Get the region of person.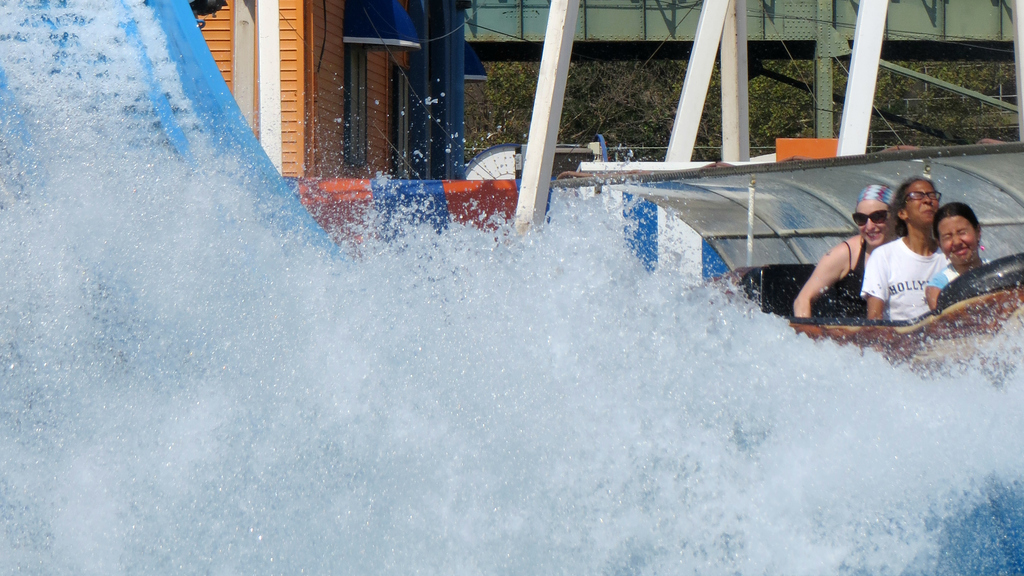
924:199:991:311.
